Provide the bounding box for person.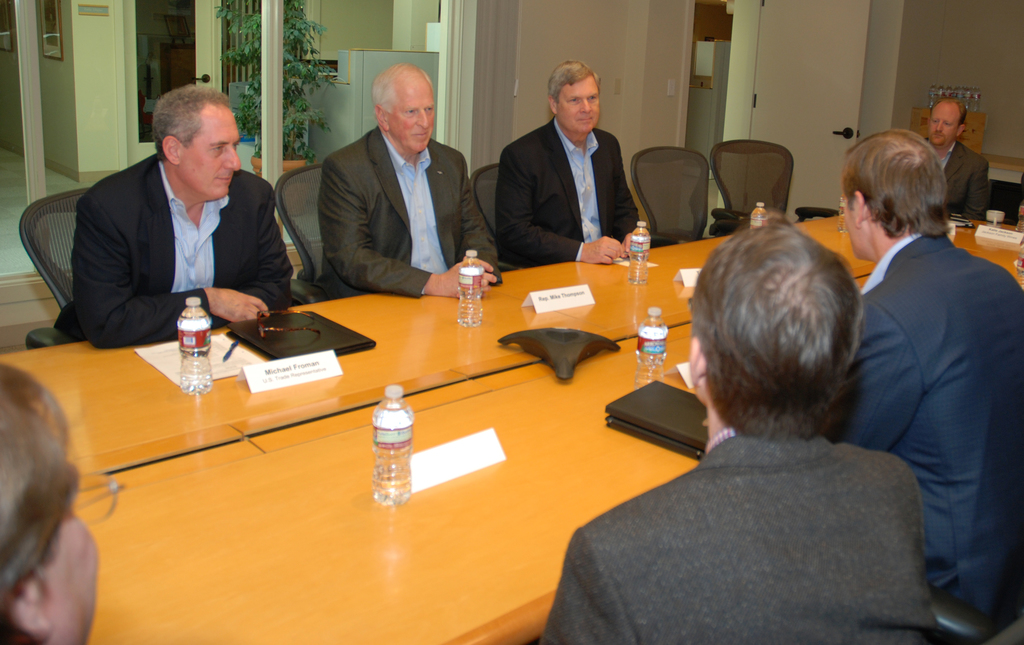
(left=540, top=209, right=945, bottom=644).
